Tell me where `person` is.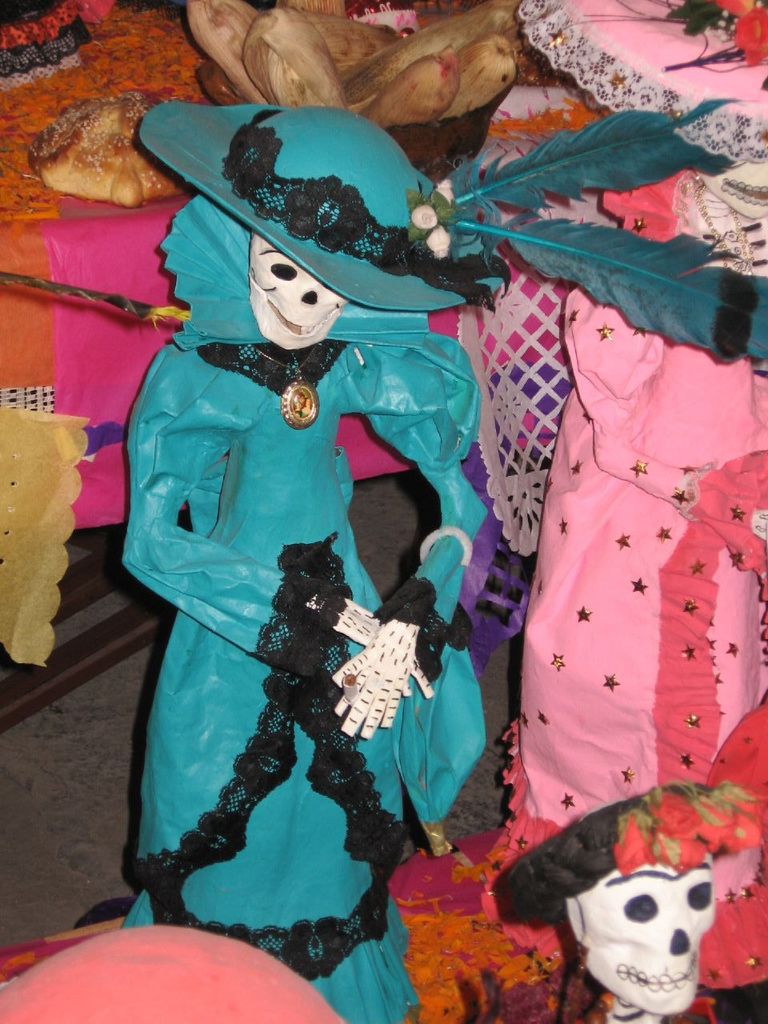
`person` is at locate(114, 190, 498, 1023).
